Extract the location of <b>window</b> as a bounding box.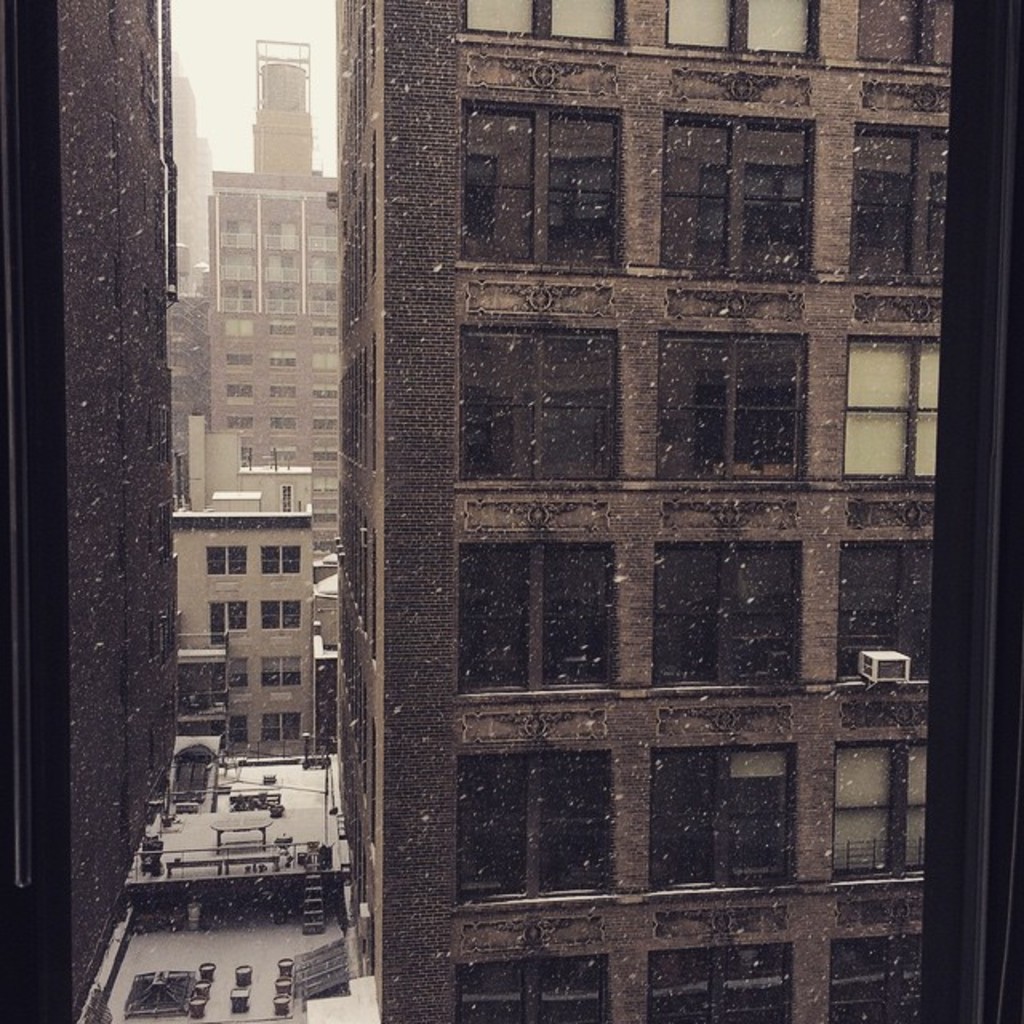
crop(454, 326, 626, 486).
